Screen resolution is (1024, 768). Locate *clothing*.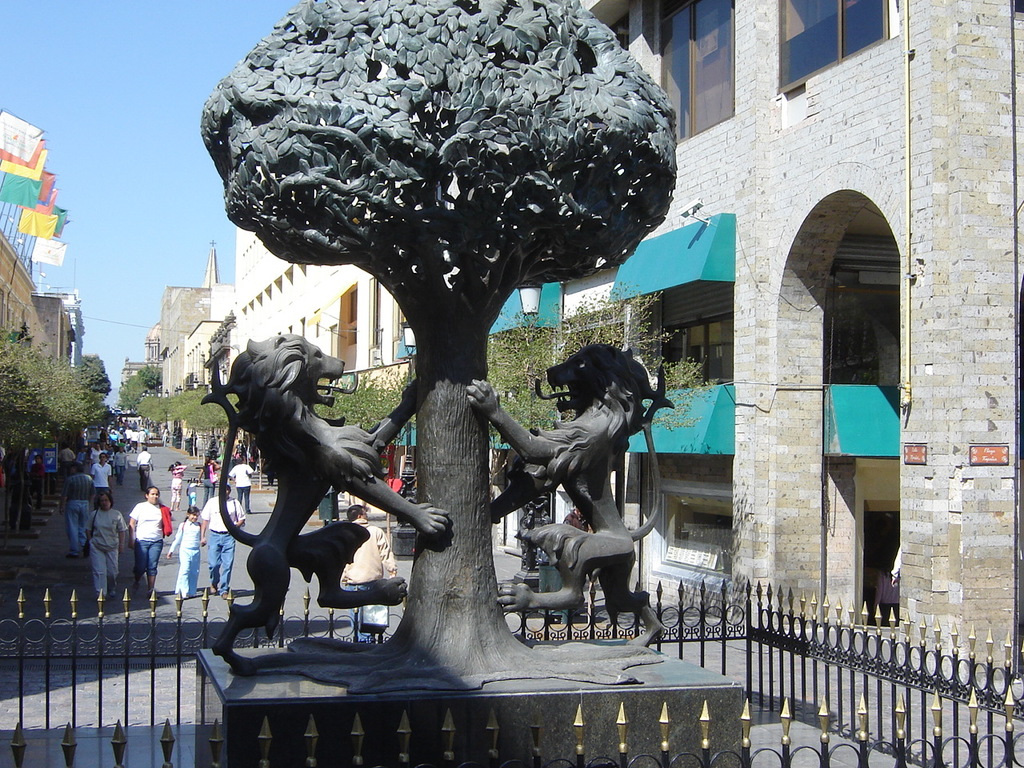
BBox(225, 458, 255, 510).
